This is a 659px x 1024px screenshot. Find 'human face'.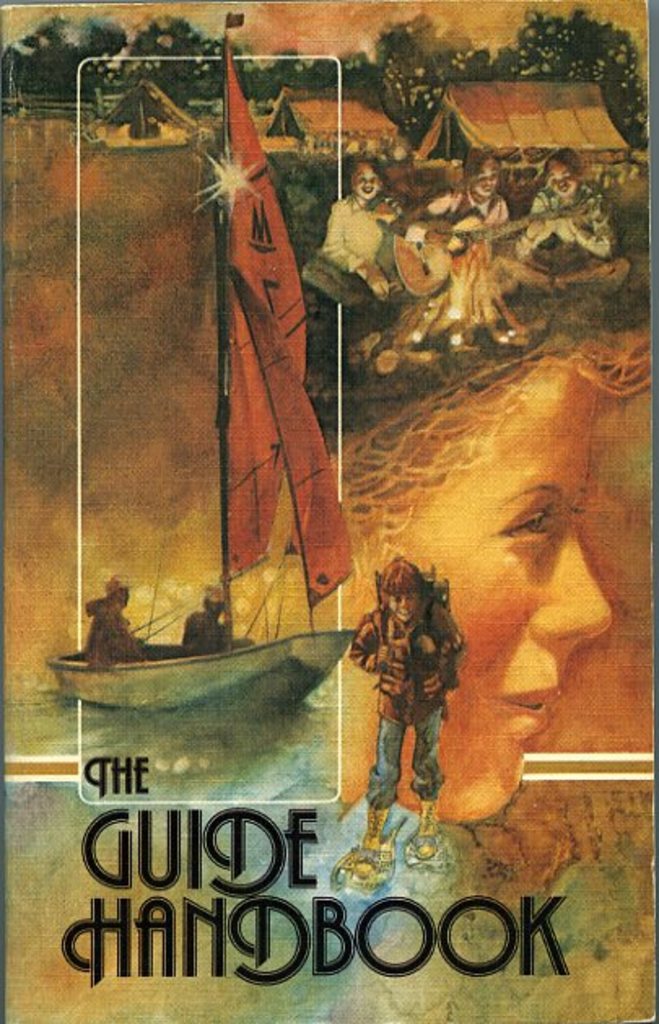
Bounding box: box(384, 591, 425, 619).
